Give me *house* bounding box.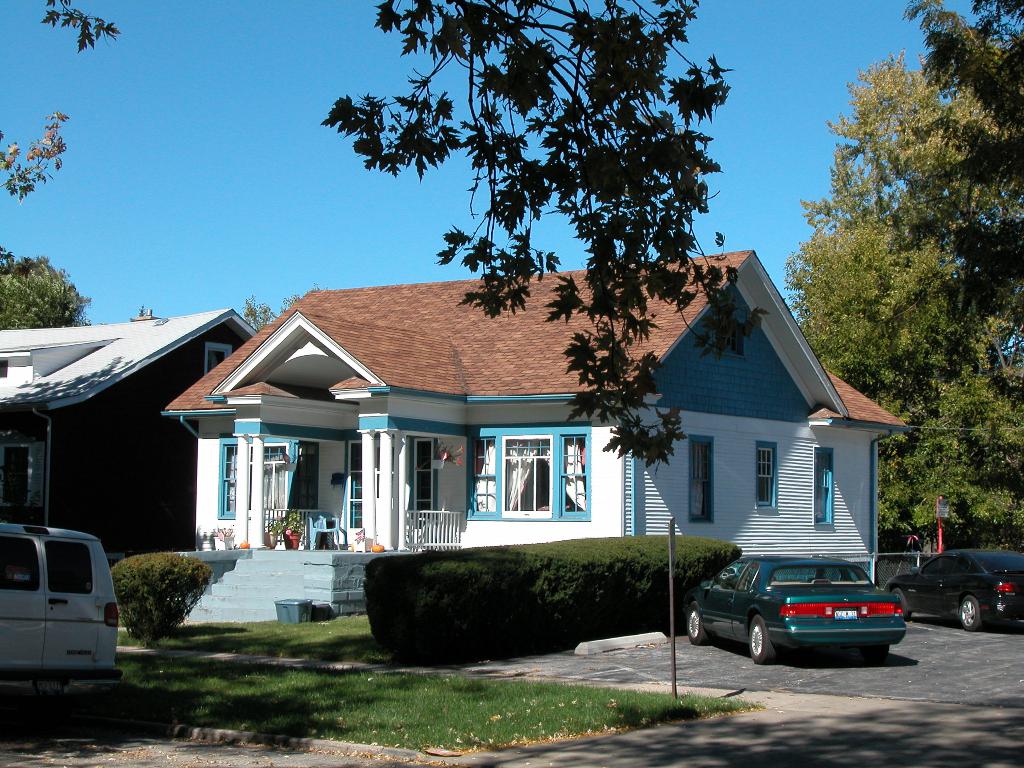
0/306/263/575.
